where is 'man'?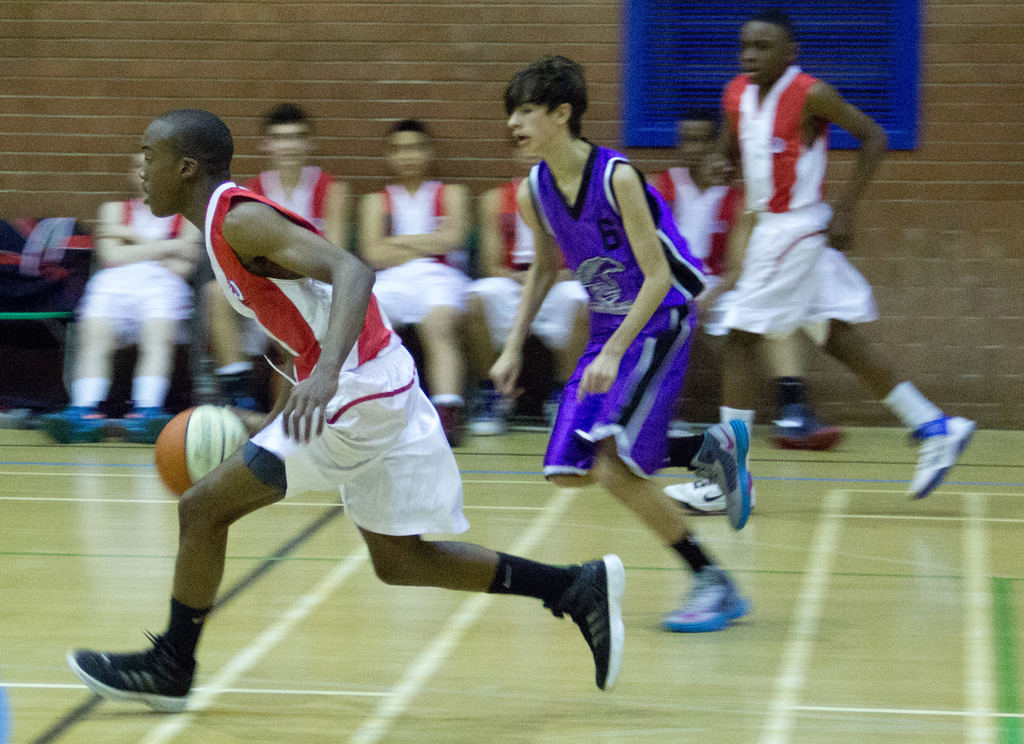
664, 10, 978, 515.
